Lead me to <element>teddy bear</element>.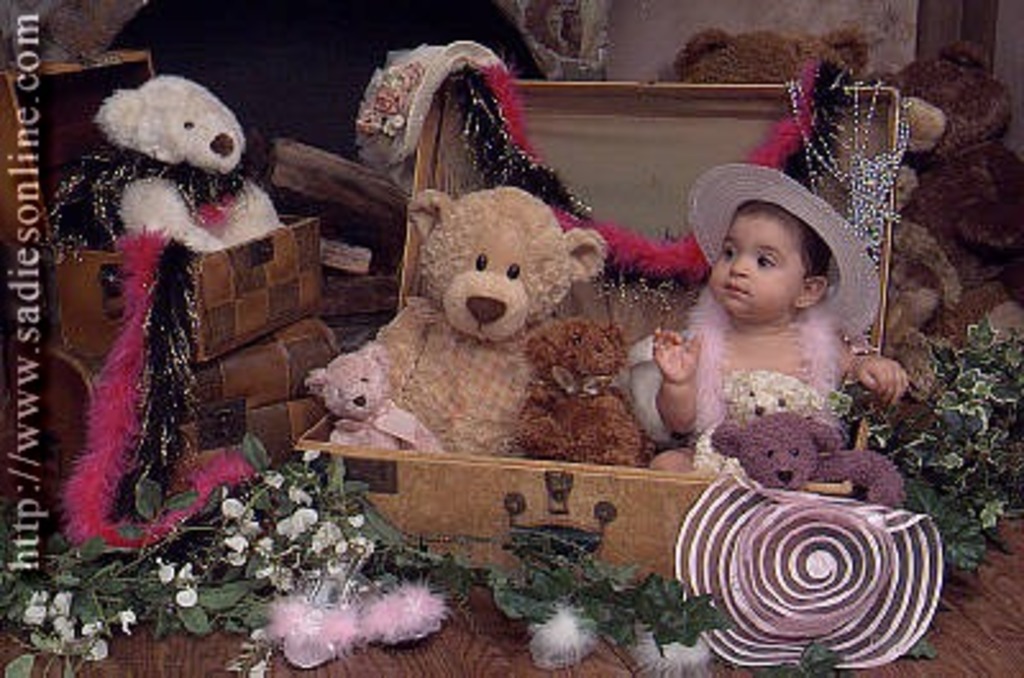
Lead to x1=310, y1=343, x2=428, y2=448.
